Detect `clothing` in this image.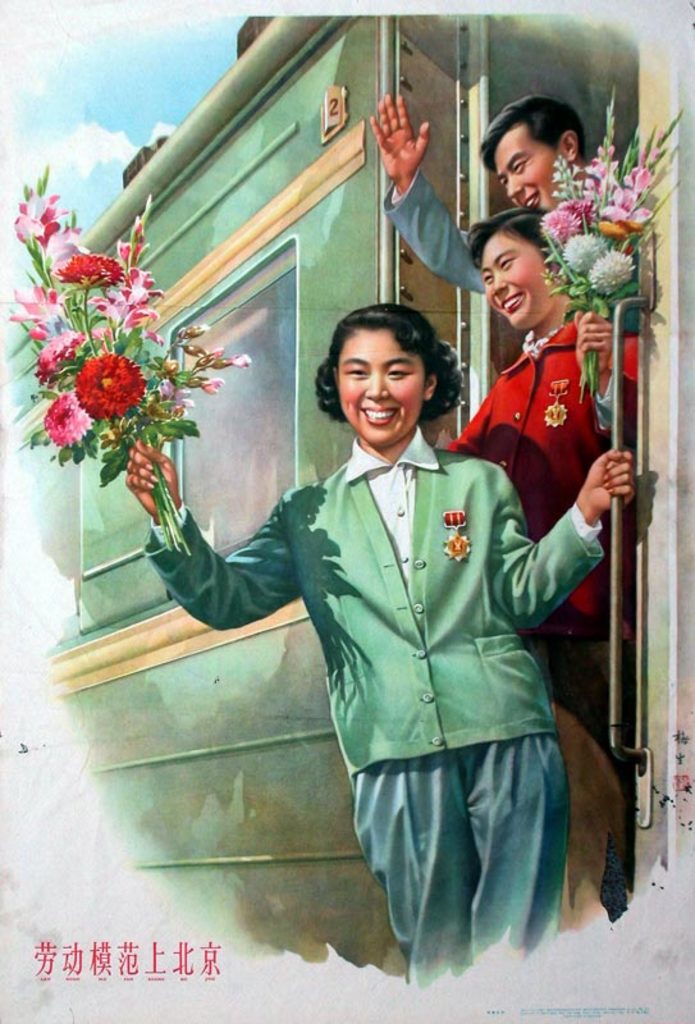
Detection: 451, 303, 649, 897.
